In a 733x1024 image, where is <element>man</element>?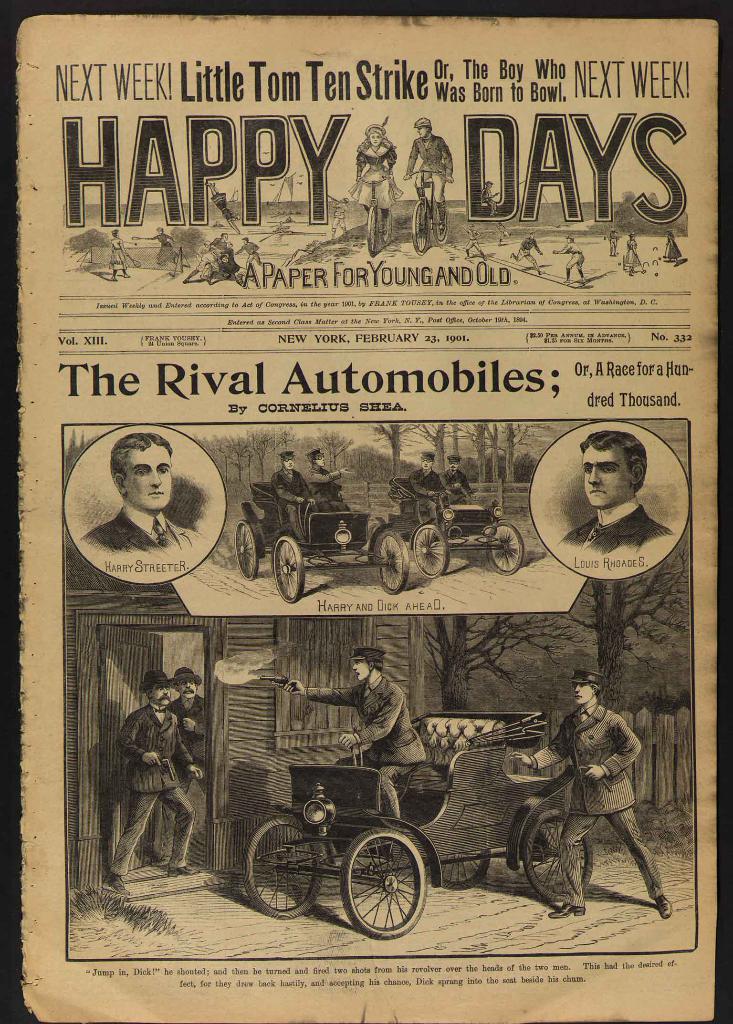
562/428/671/547.
